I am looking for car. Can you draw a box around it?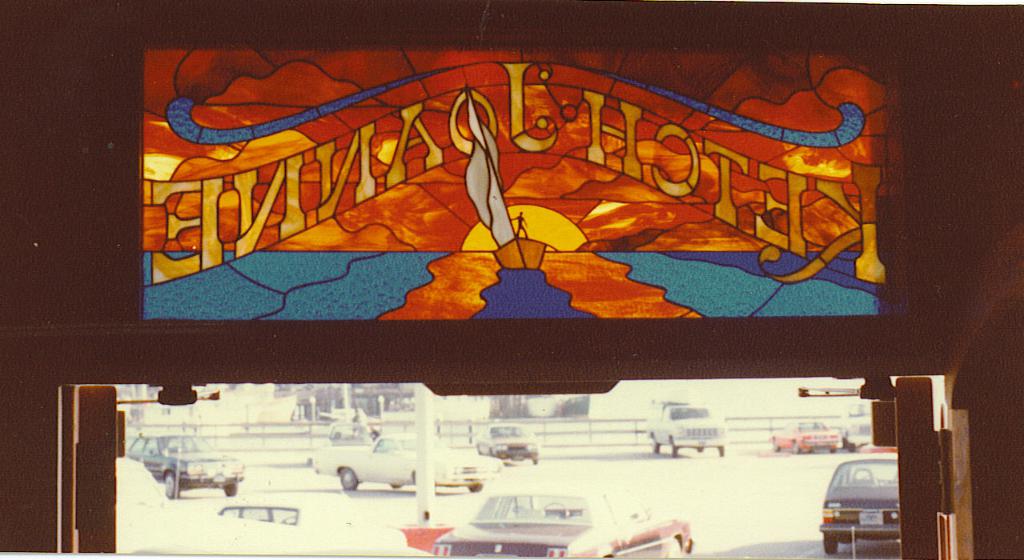
Sure, the bounding box is Rect(472, 419, 543, 464).
